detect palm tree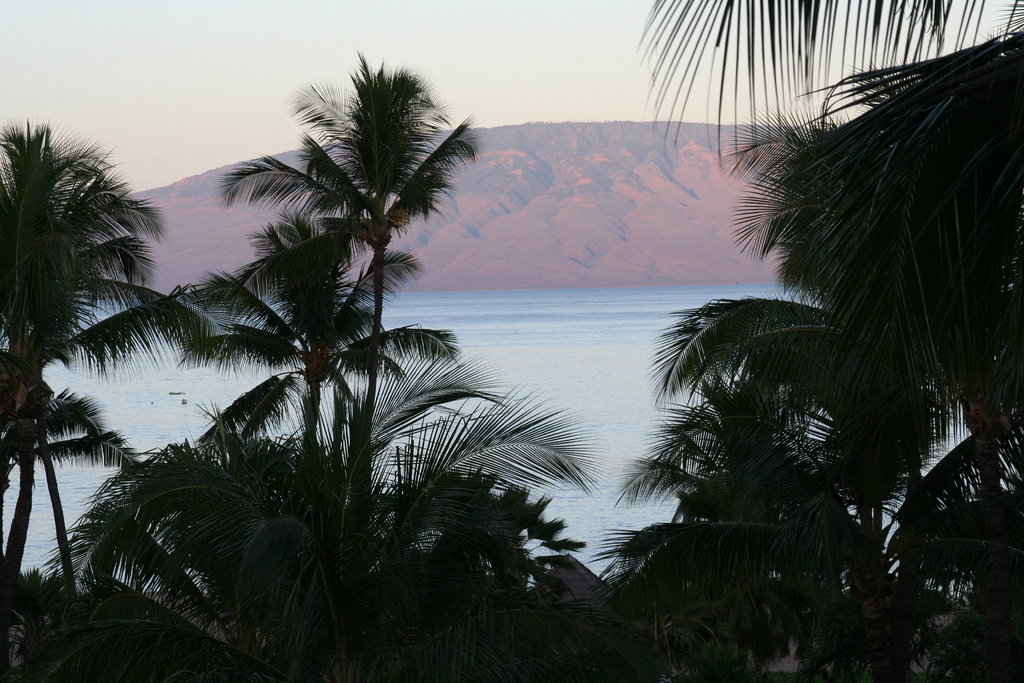
box=[771, 72, 1023, 418]
